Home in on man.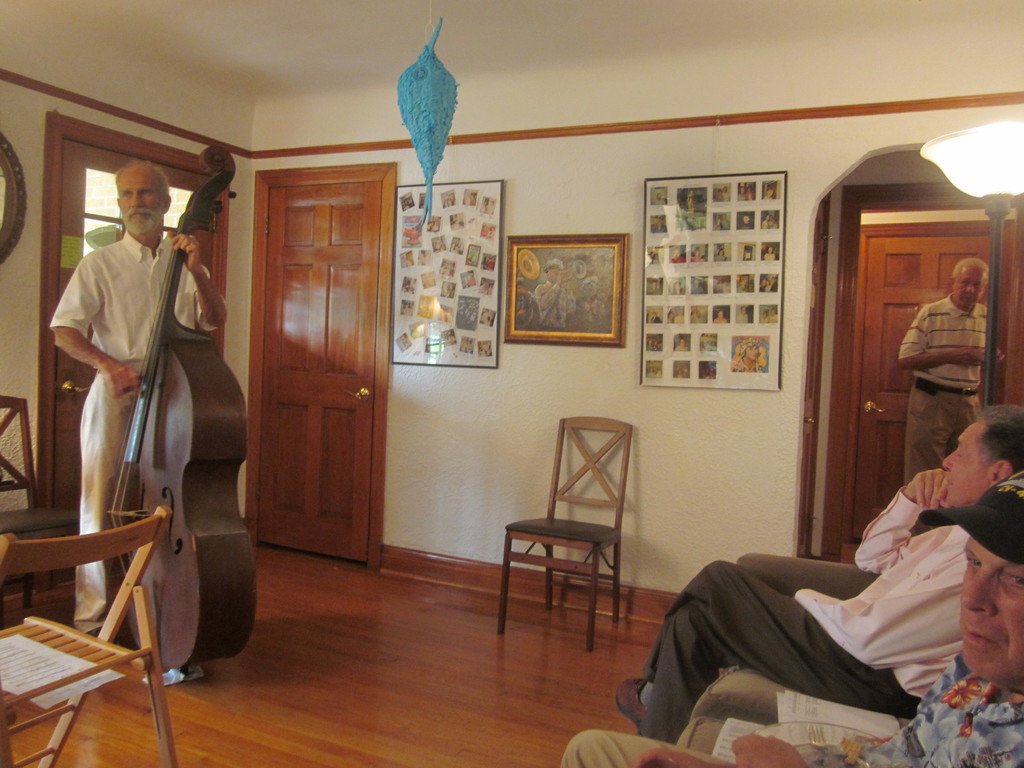
Homed in at (613,406,1023,745).
